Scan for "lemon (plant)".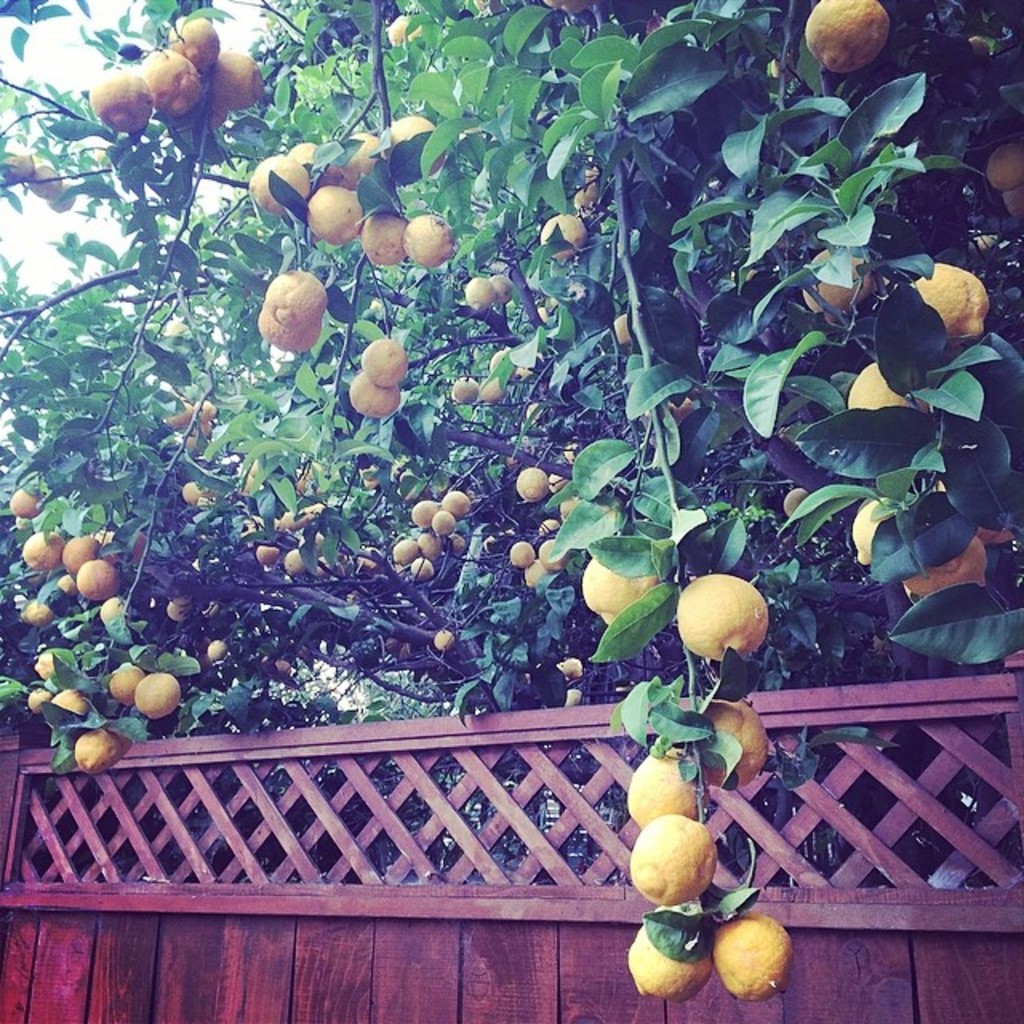
Scan result: crop(680, 581, 771, 664).
